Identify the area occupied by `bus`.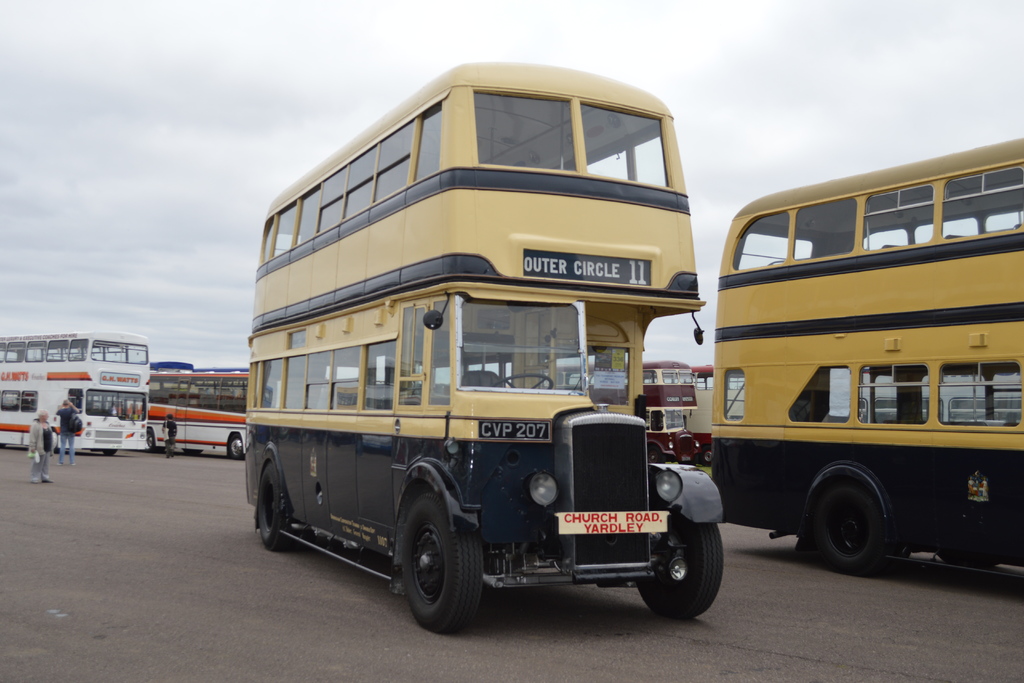
Area: bbox(708, 126, 1023, 572).
